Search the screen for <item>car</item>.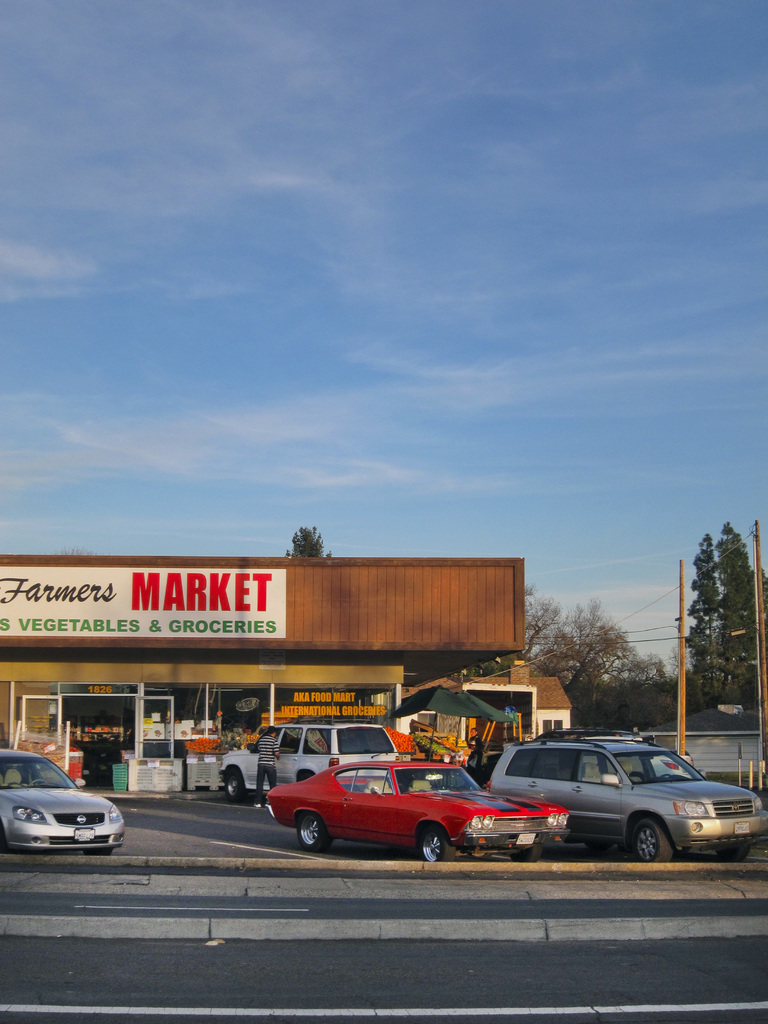
Found at <bbox>214, 712, 406, 810</bbox>.
